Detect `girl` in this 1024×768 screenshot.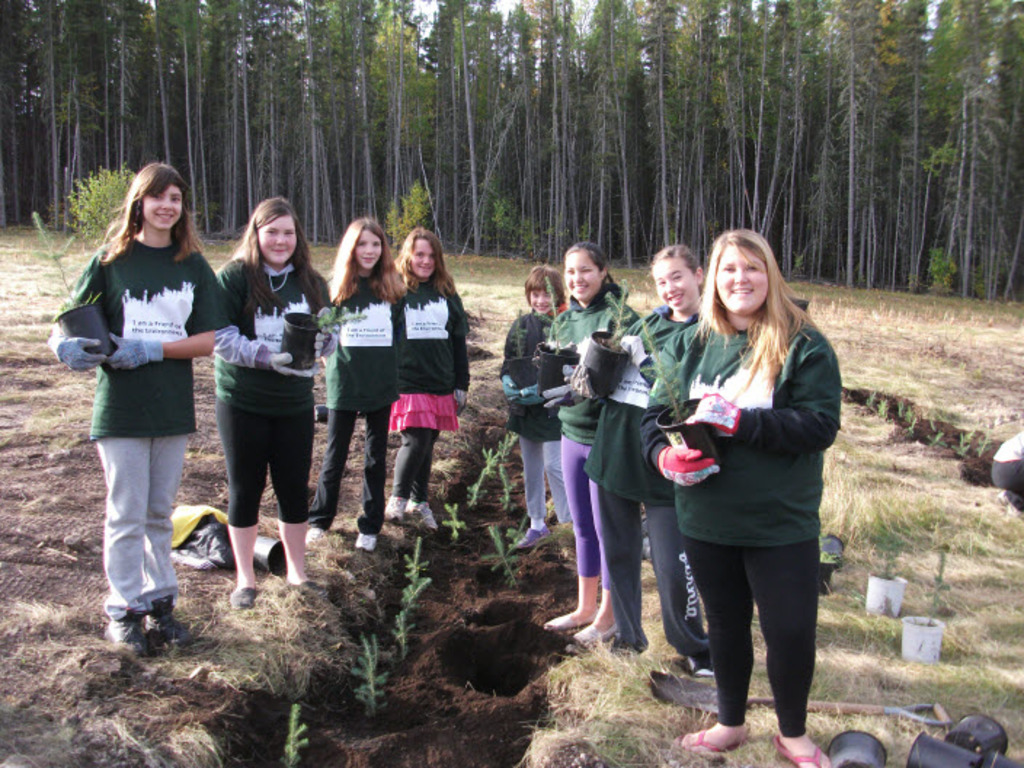
Detection: (x1=404, y1=233, x2=463, y2=521).
